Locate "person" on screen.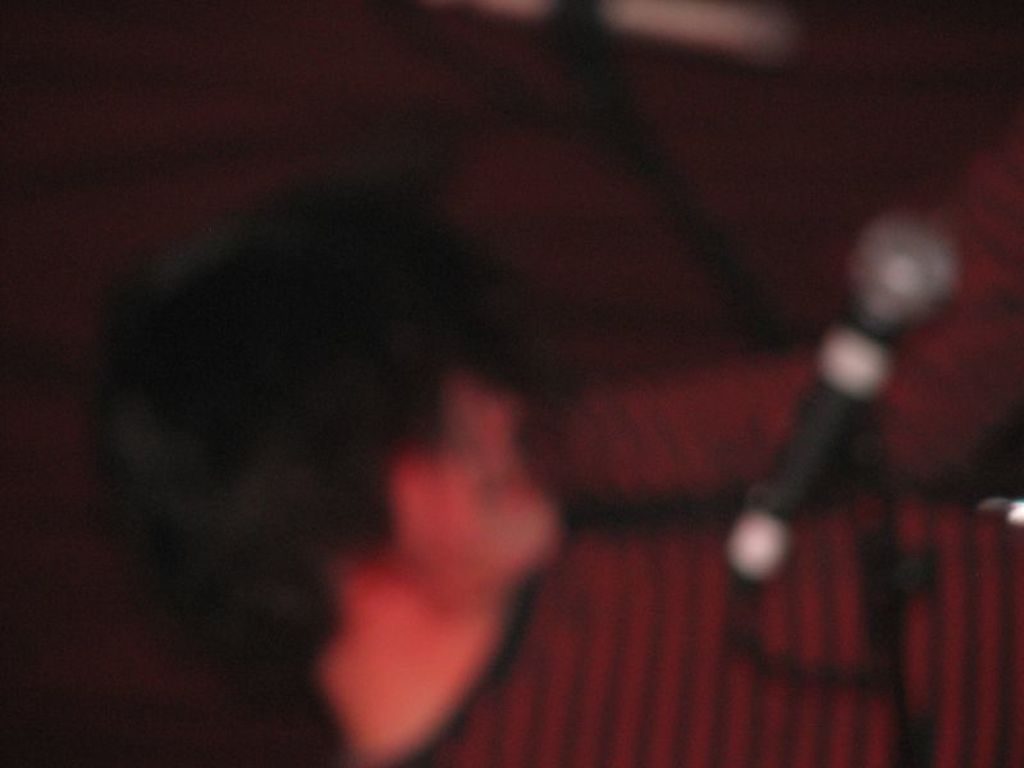
On screen at 115/161/1023/767.
